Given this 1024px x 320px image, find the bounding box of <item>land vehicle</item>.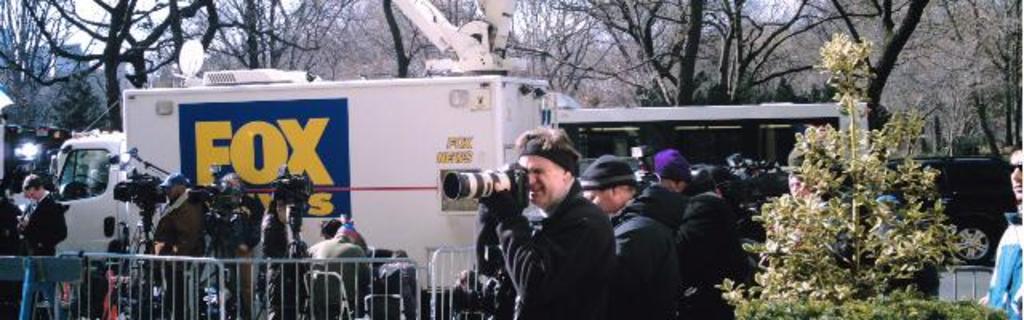
[left=880, top=158, right=1013, bottom=266].
